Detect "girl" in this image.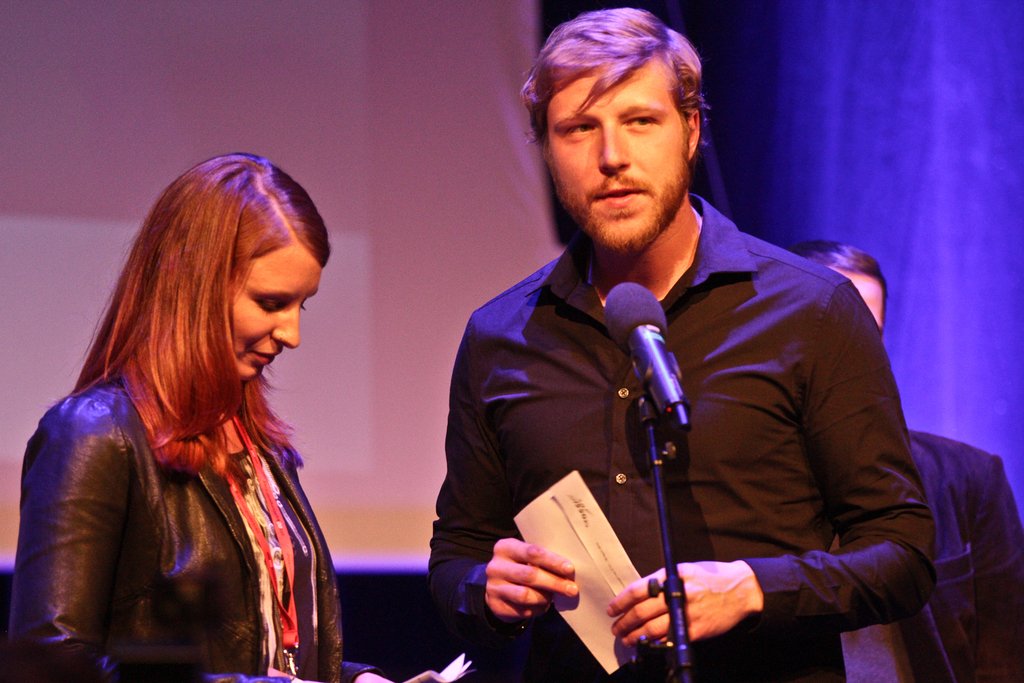
Detection: [x1=15, y1=150, x2=447, y2=682].
